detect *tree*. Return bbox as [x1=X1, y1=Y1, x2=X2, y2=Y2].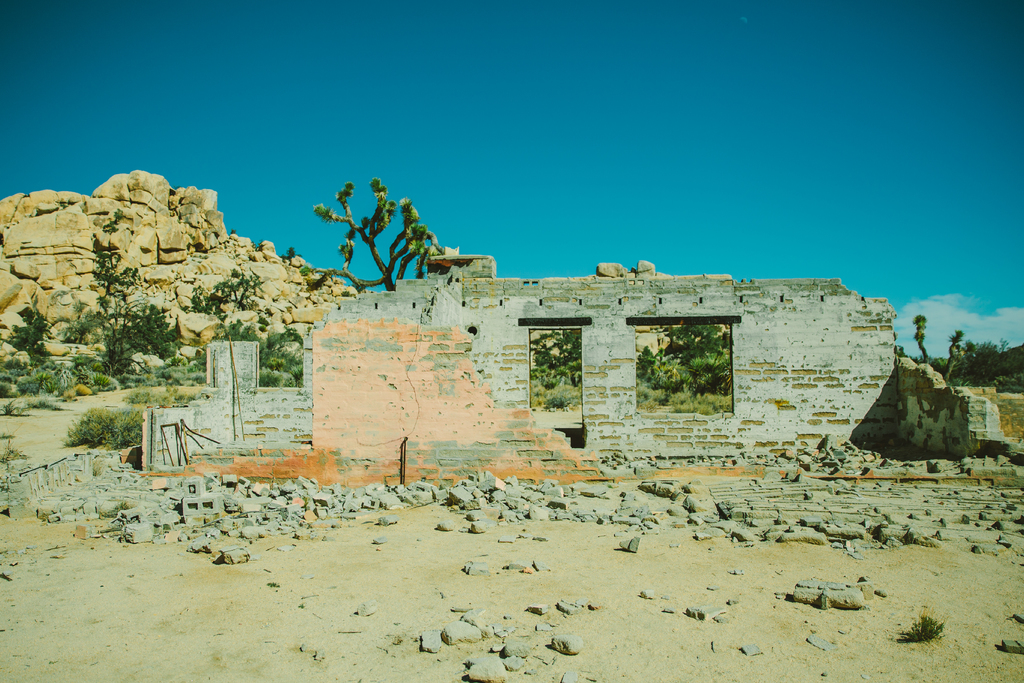
[x1=134, y1=304, x2=179, y2=358].
